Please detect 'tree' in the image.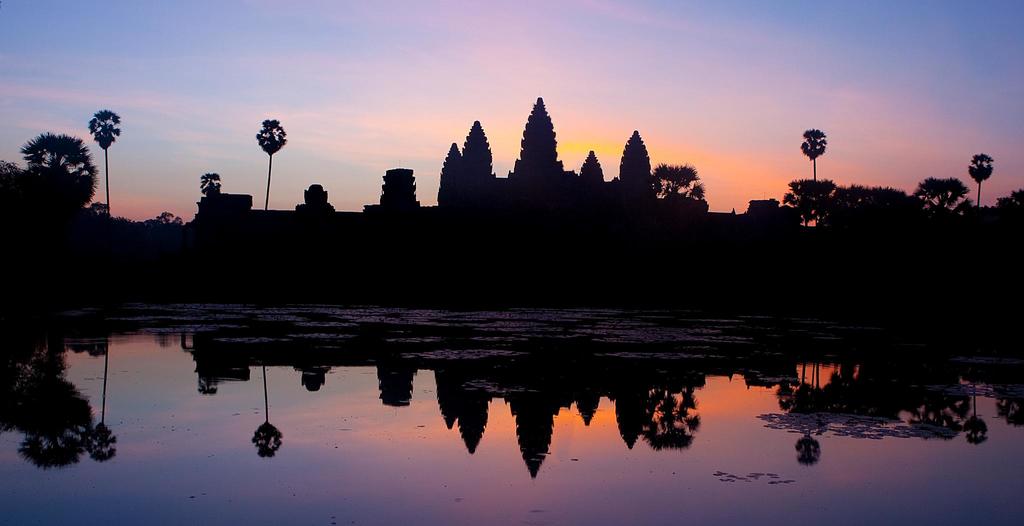
region(783, 179, 833, 226).
